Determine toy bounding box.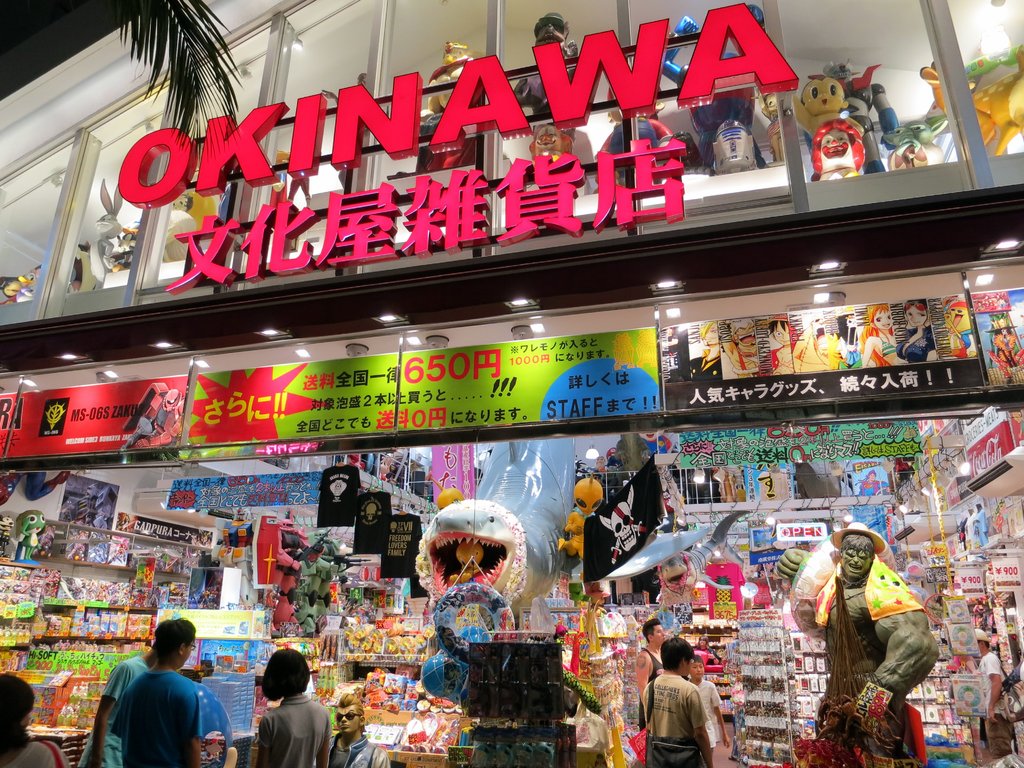
Determined: select_region(119, 384, 196, 450).
